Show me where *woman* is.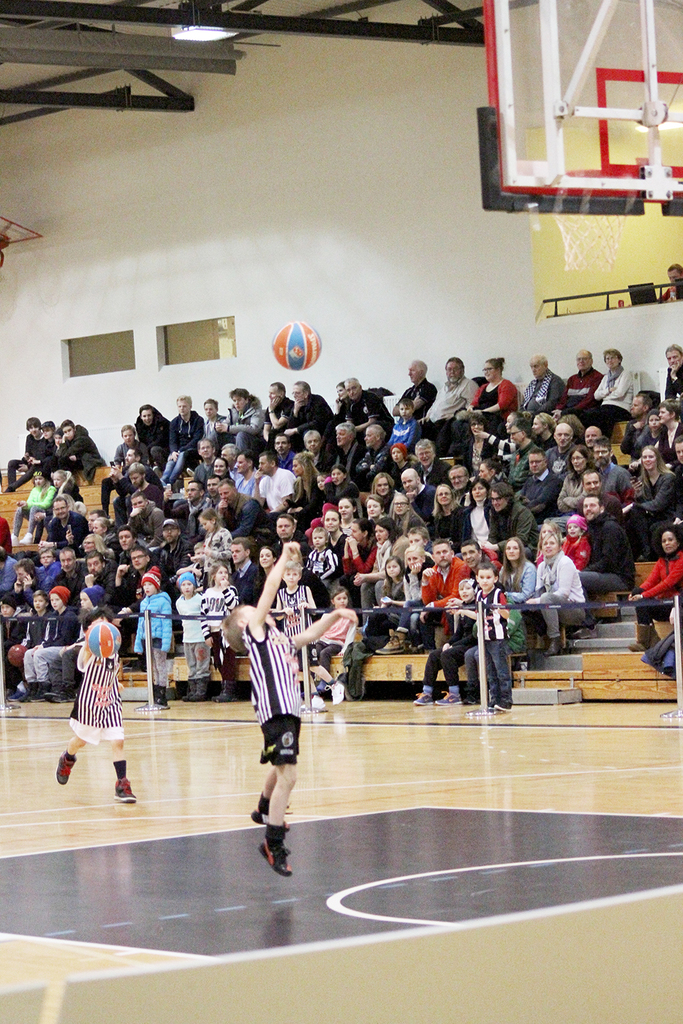
*woman* is at [453,356,518,456].
